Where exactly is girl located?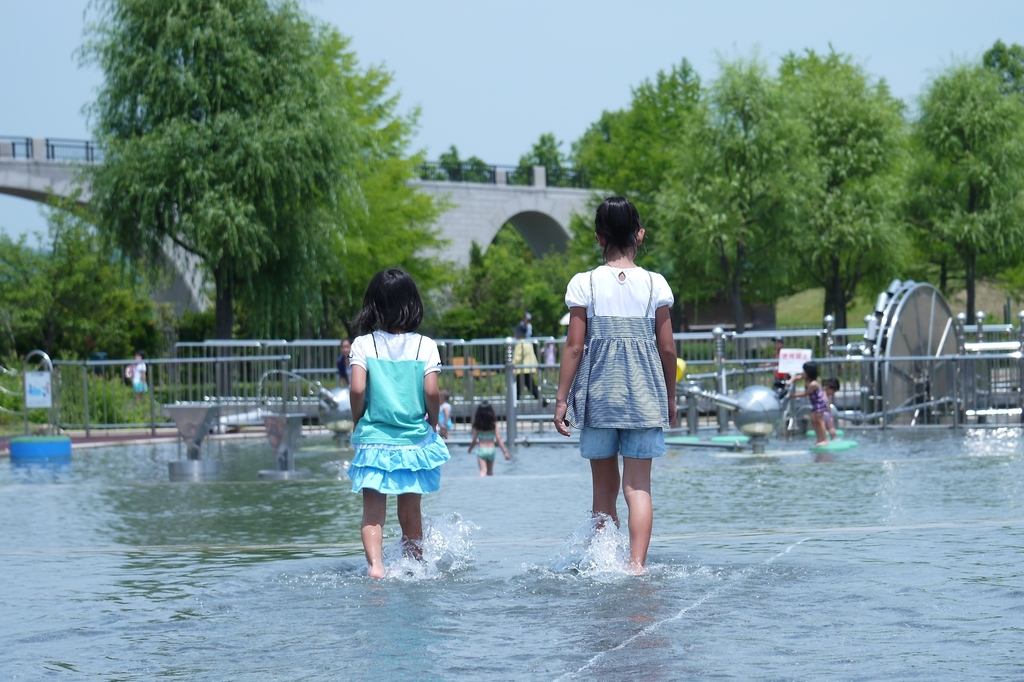
Its bounding box is select_region(342, 259, 450, 582).
